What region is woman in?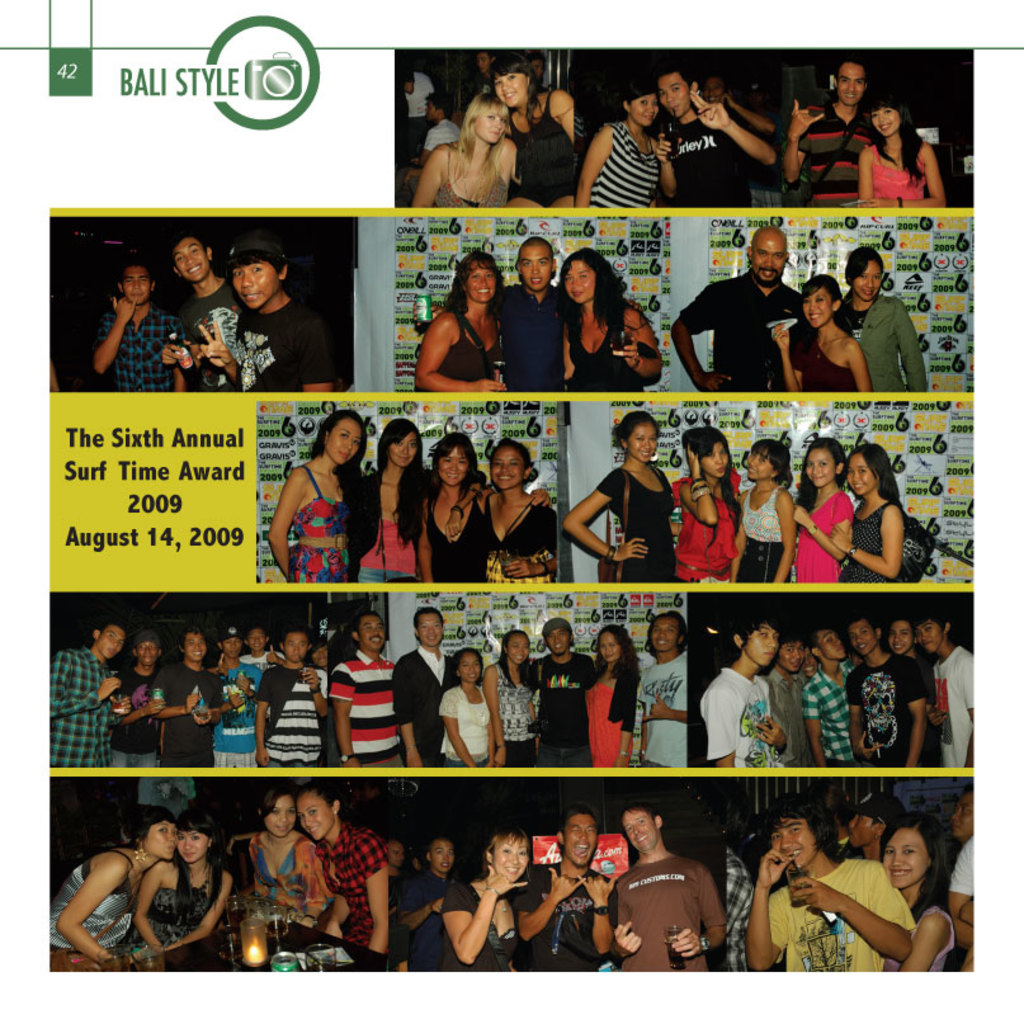
locate(835, 433, 914, 594).
